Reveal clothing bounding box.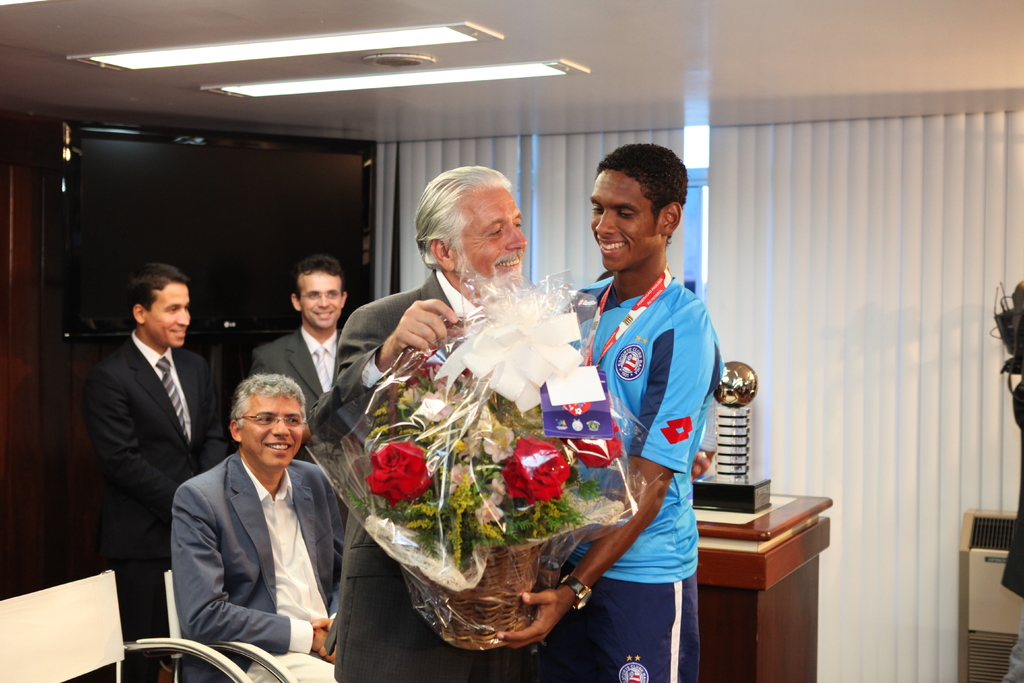
Revealed: select_region(252, 323, 332, 422).
